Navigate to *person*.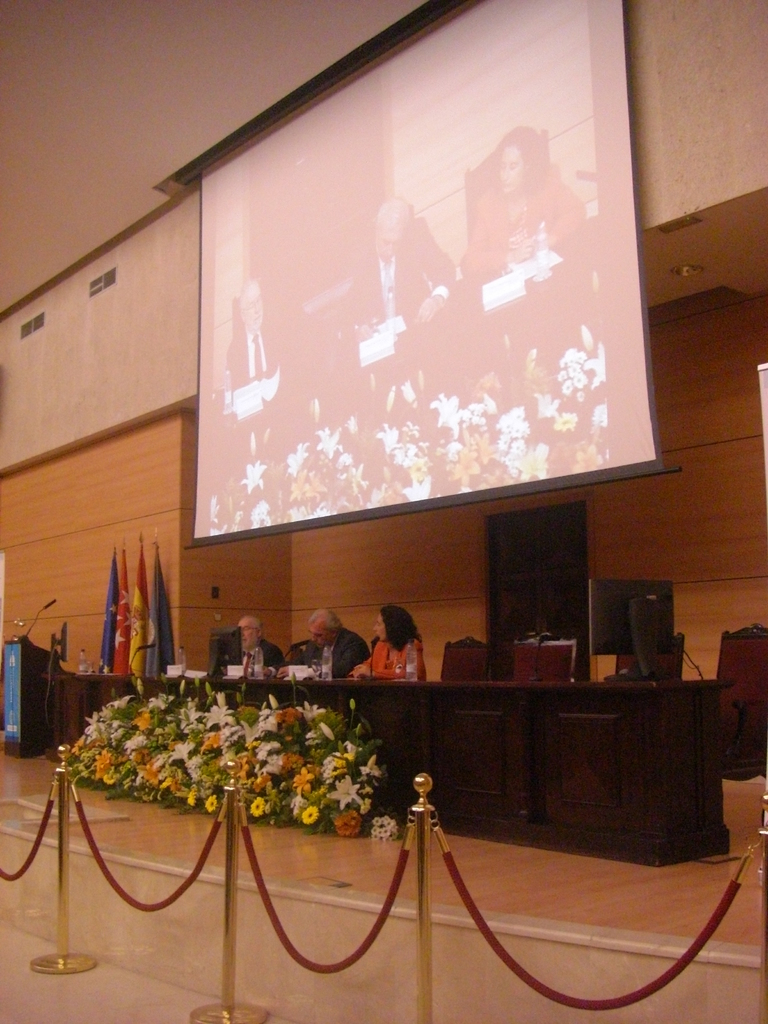
Navigation target: bbox=(456, 129, 593, 283).
